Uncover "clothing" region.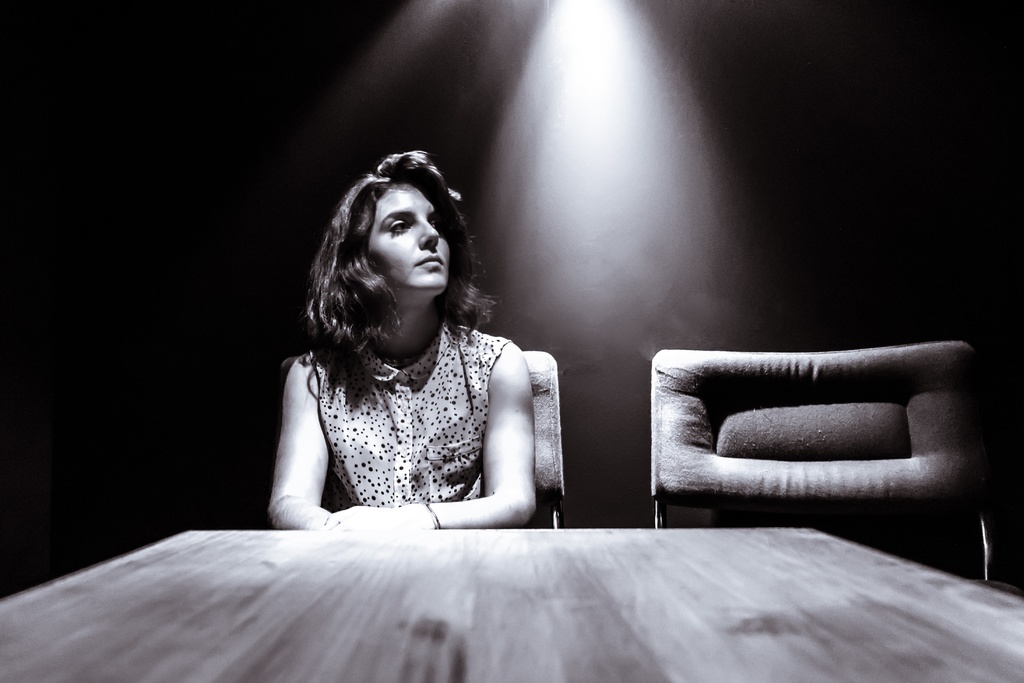
Uncovered: bbox=(314, 325, 529, 520).
